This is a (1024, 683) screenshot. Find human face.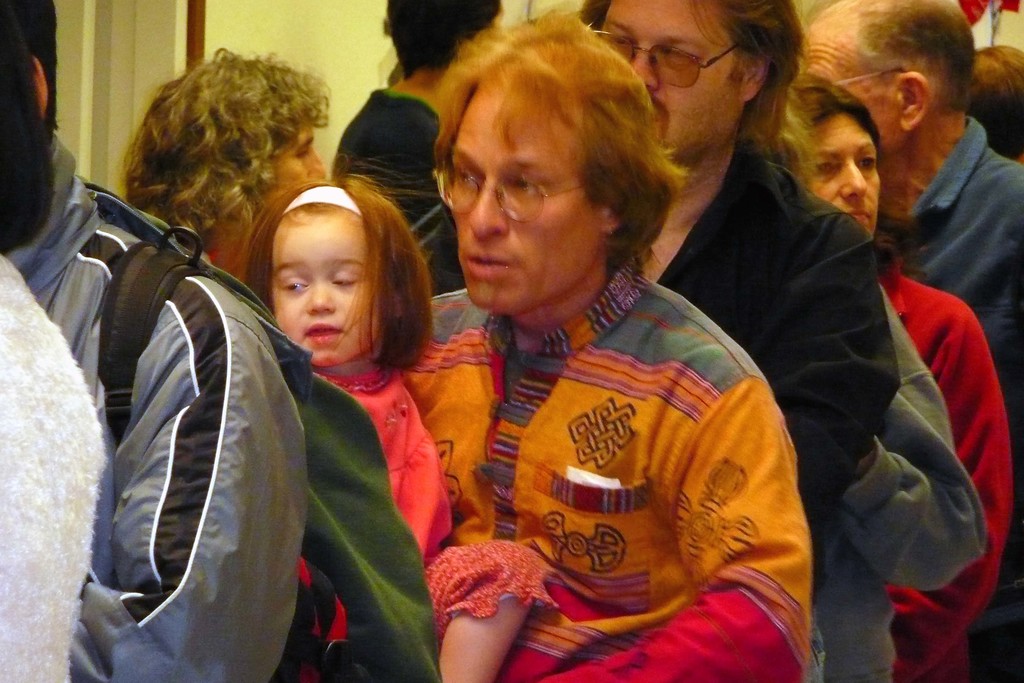
Bounding box: 266 120 325 210.
